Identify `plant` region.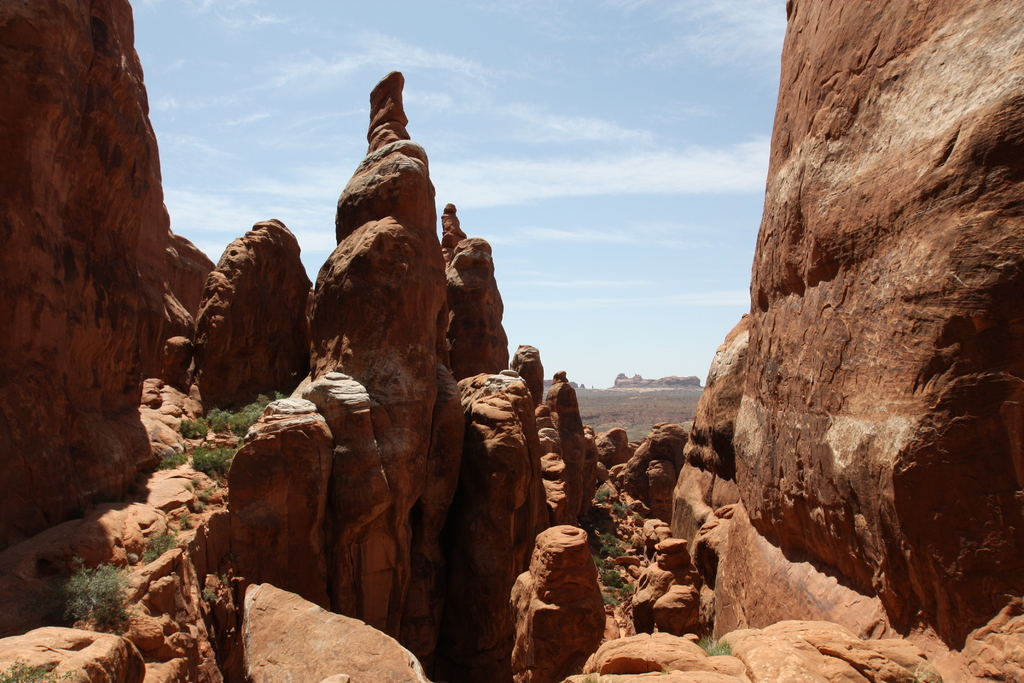
Region: [259, 393, 271, 407].
